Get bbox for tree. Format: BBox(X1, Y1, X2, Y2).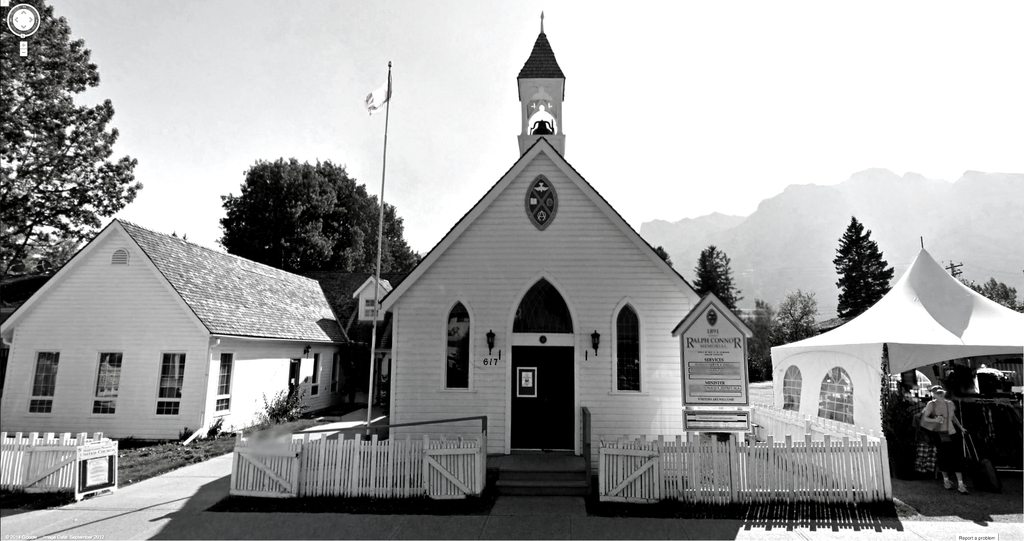
BBox(829, 216, 898, 323).
